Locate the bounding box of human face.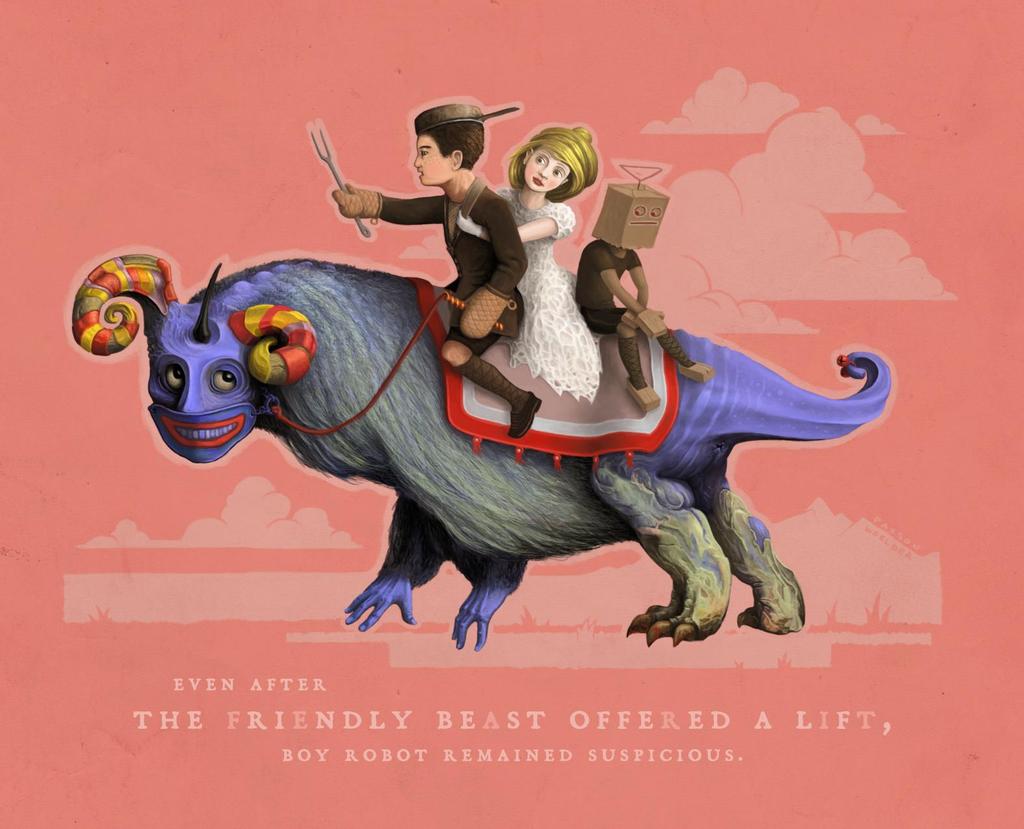
Bounding box: detection(524, 151, 571, 187).
